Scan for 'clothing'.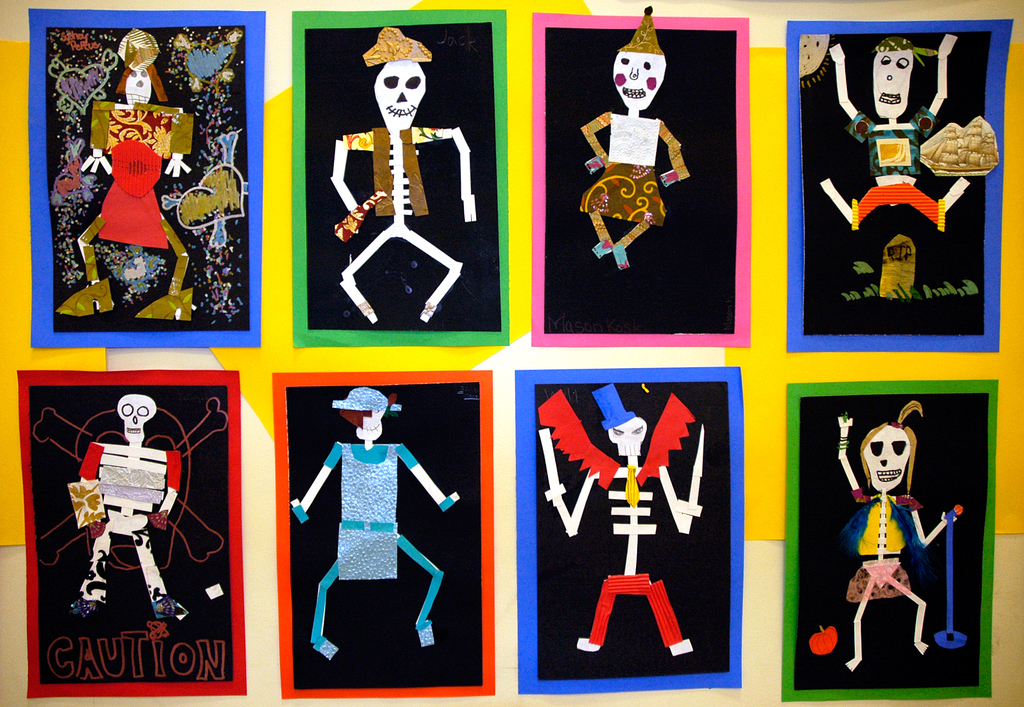
Scan result: {"x1": 343, "y1": 118, "x2": 454, "y2": 223}.
